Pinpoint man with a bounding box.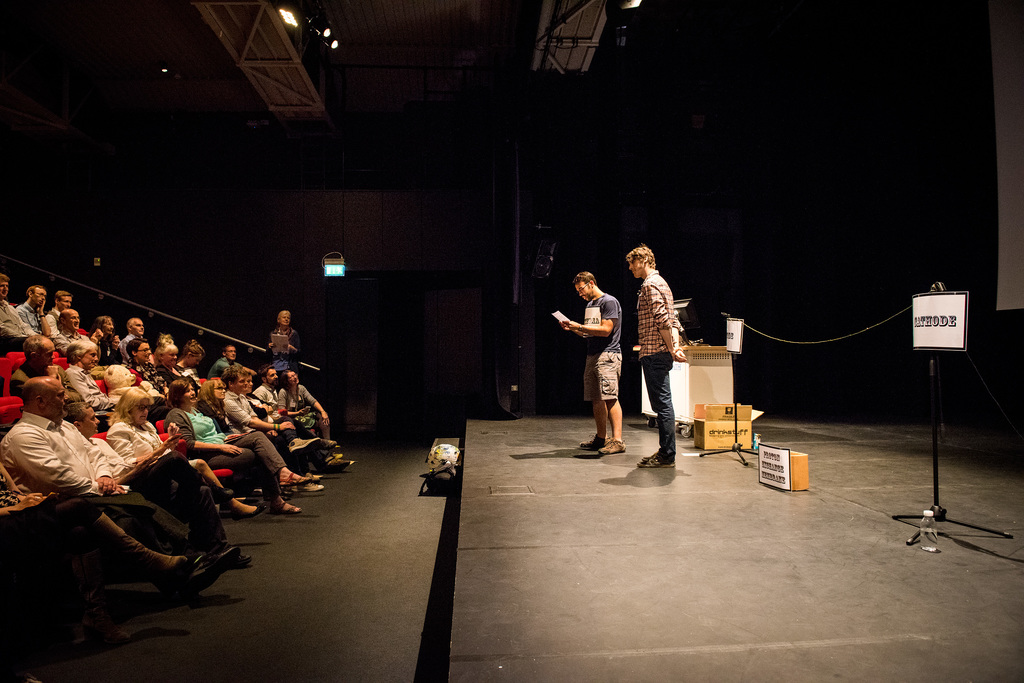
pyautogui.locateOnScreen(583, 271, 628, 457).
